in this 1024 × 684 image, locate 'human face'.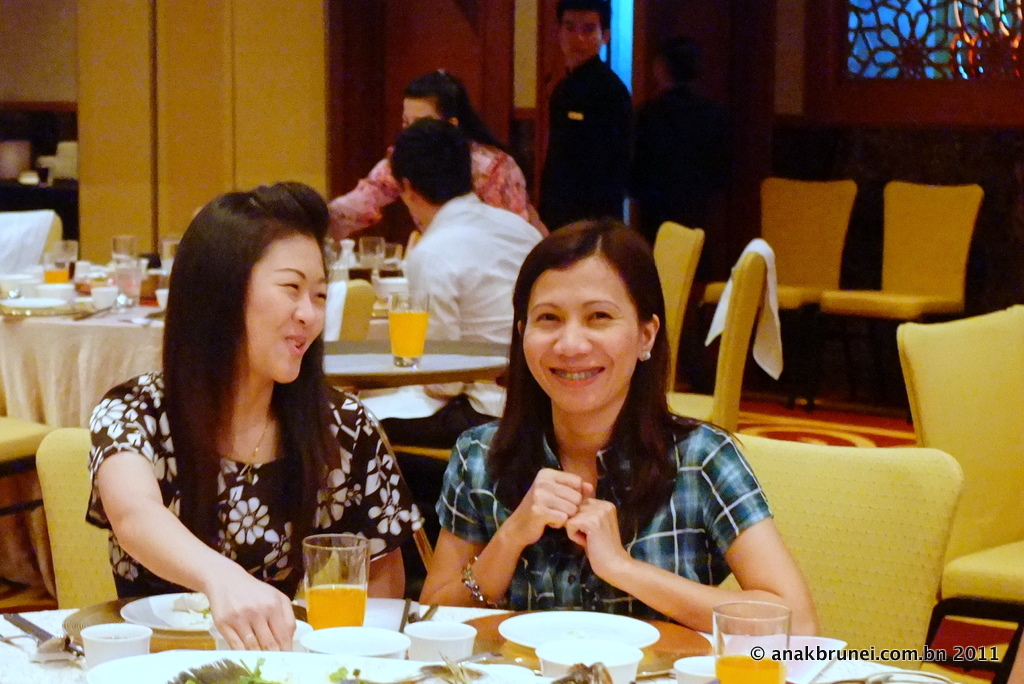
Bounding box: 400:100:445:125.
